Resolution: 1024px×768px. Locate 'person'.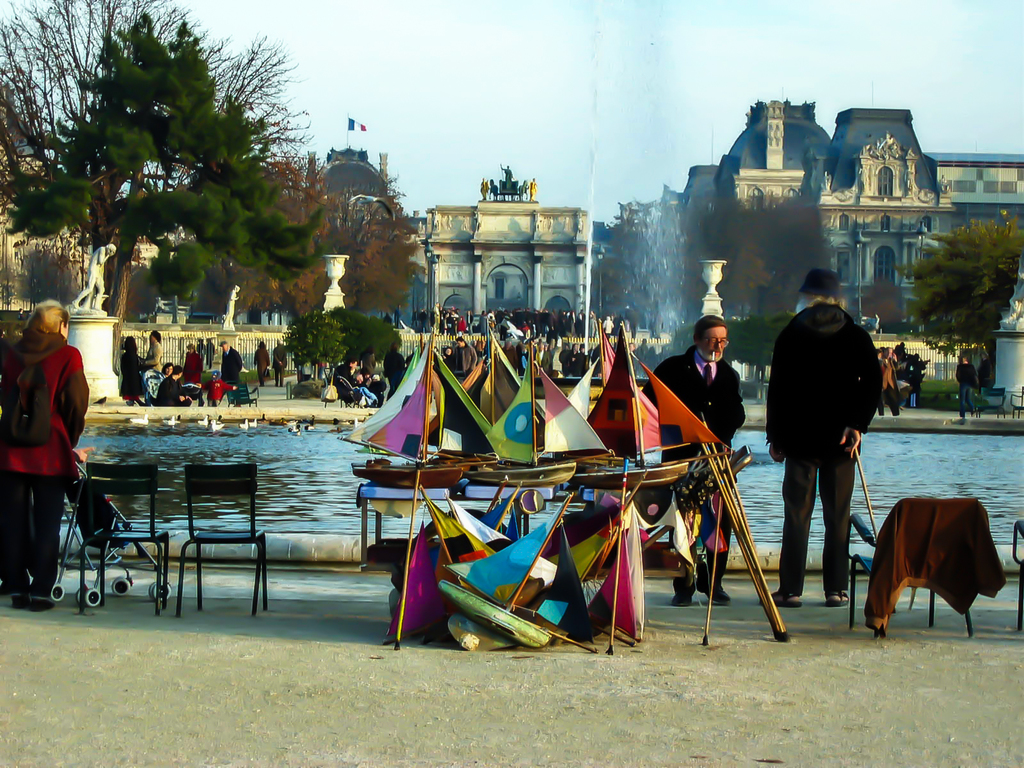
Rect(157, 368, 188, 410).
